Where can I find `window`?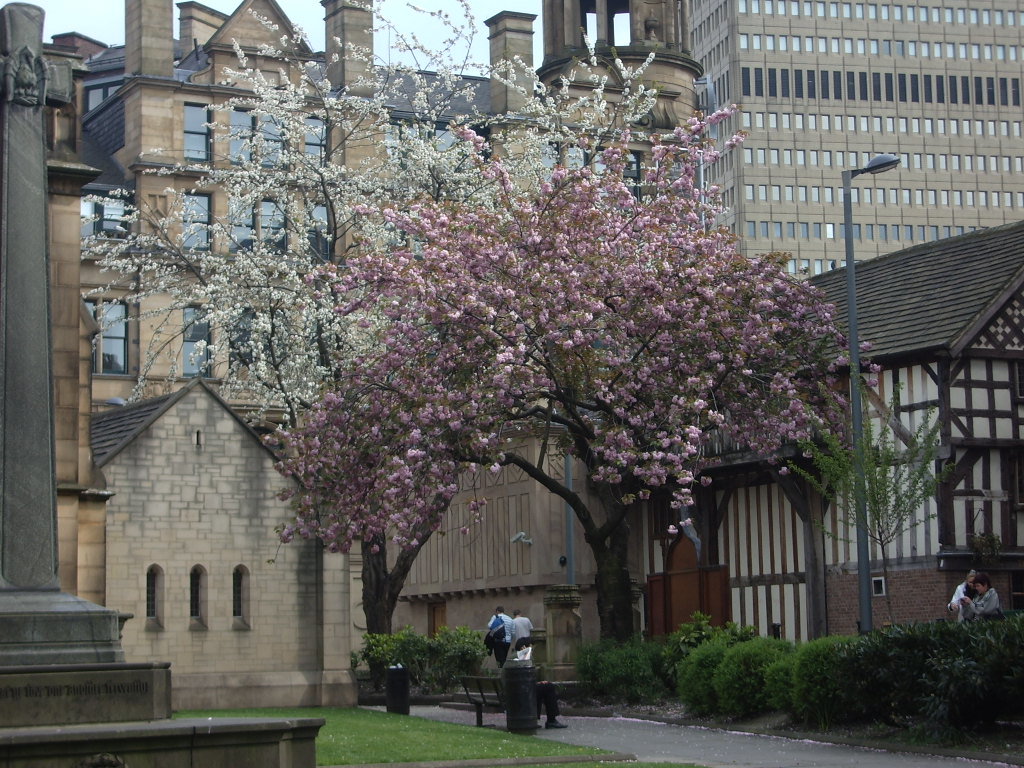
You can find it at select_region(180, 99, 213, 163).
